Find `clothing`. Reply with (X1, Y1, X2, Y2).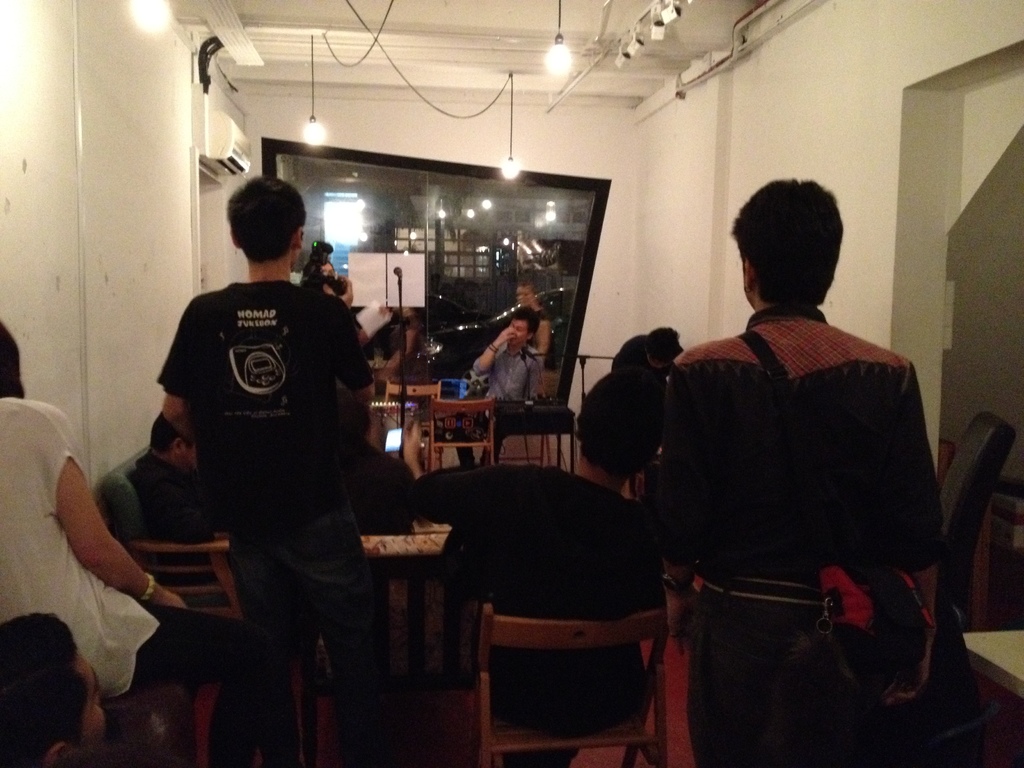
(0, 399, 303, 767).
